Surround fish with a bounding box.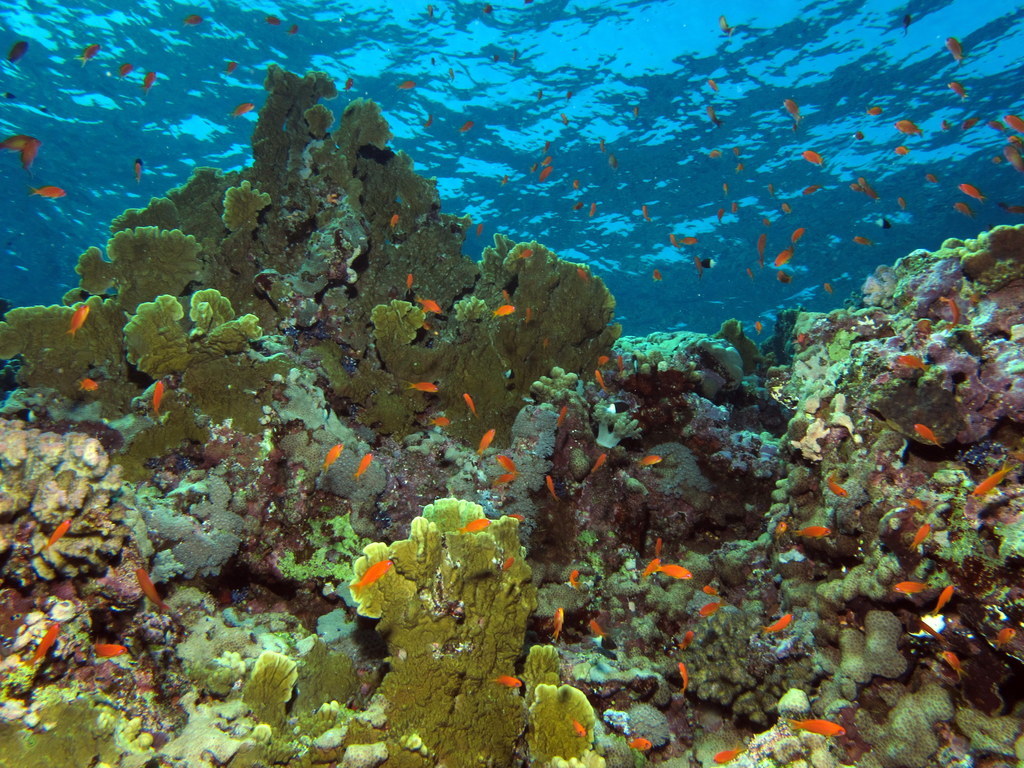
[x1=408, y1=381, x2=441, y2=393].
